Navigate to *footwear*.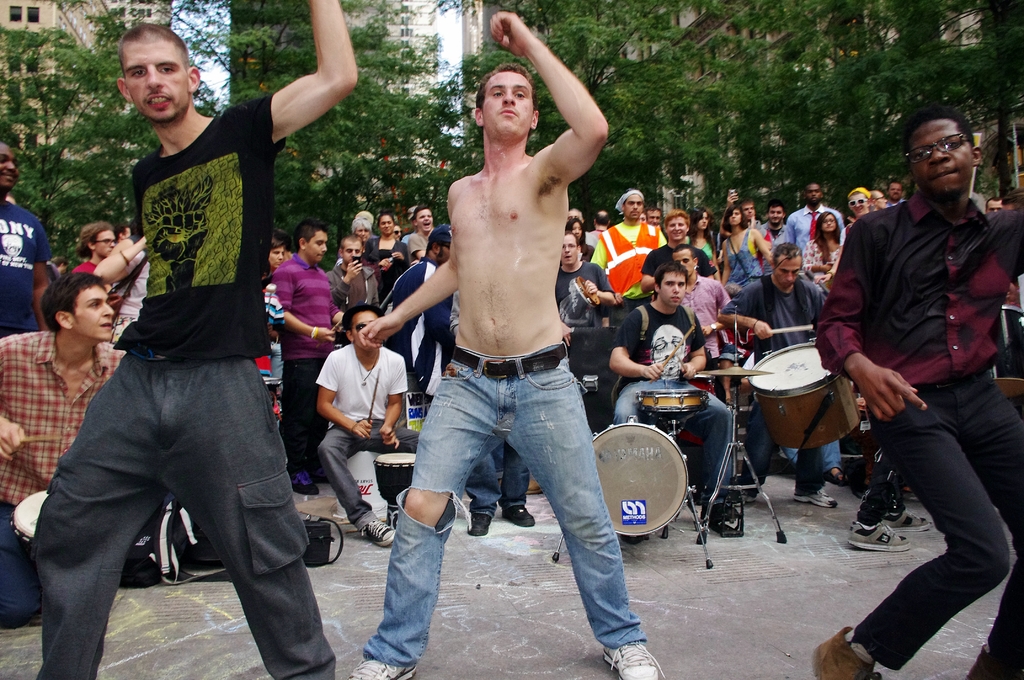
Navigation target: select_region(845, 523, 911, 546).
